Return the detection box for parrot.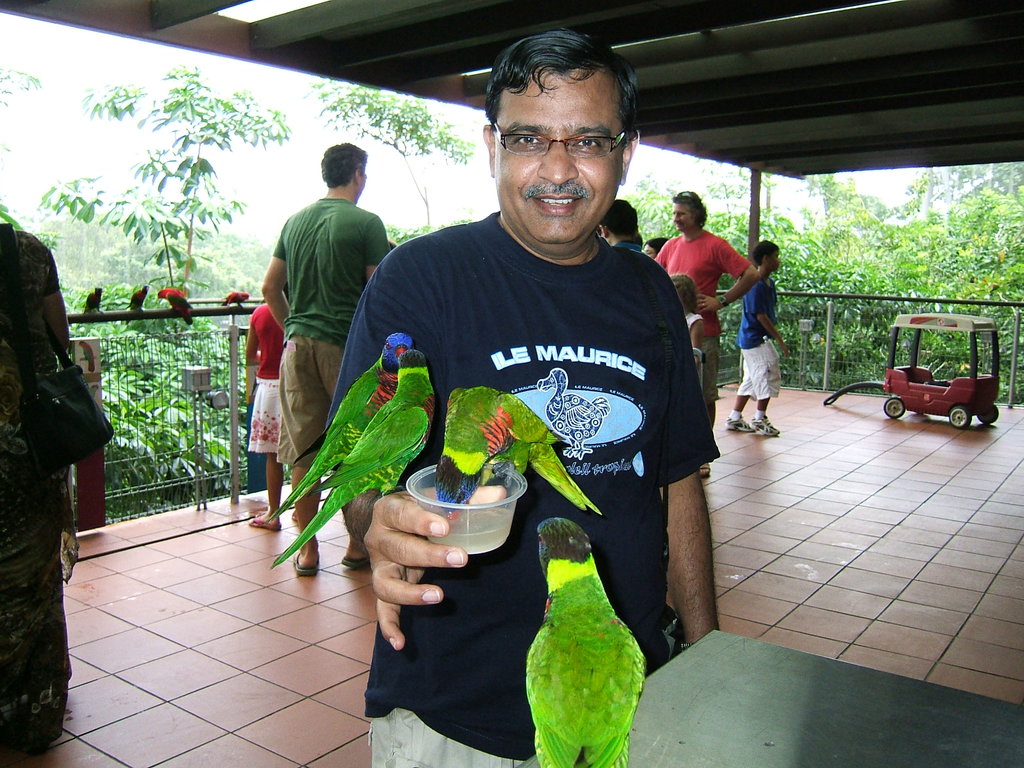
crop(86, 284, 106, 312).
